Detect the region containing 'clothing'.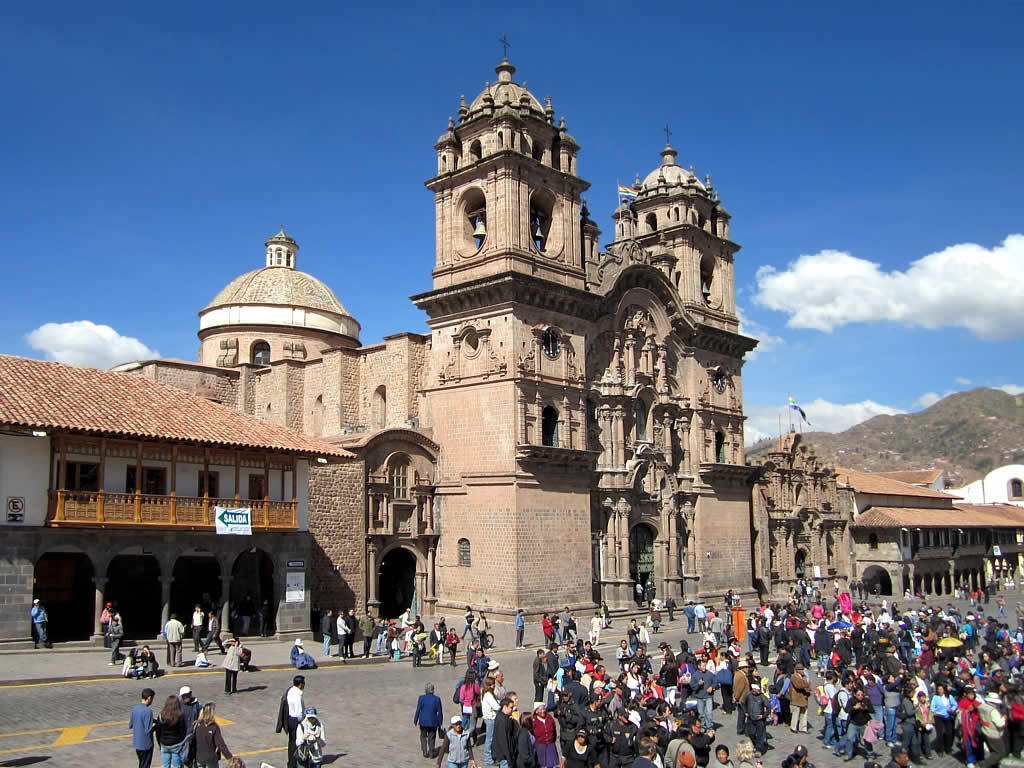
{"x1": 203, "y1": 613, "x2": 220, "y2": 651}.
